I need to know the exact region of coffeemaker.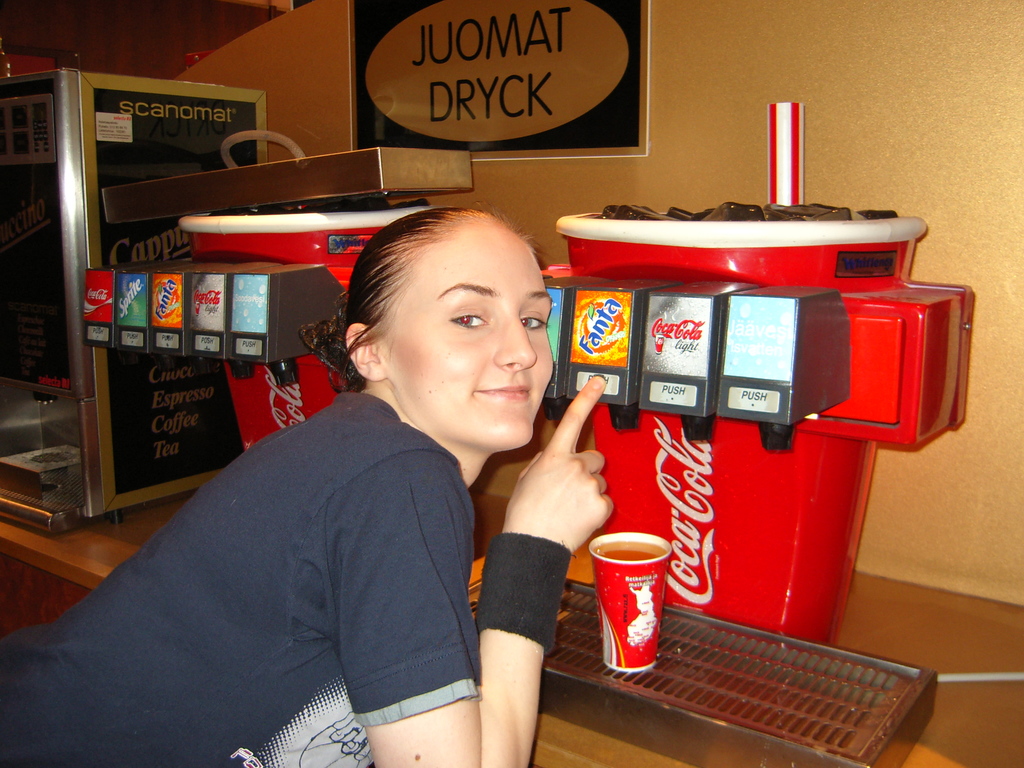
Region: (0, 60, 272, 543).
